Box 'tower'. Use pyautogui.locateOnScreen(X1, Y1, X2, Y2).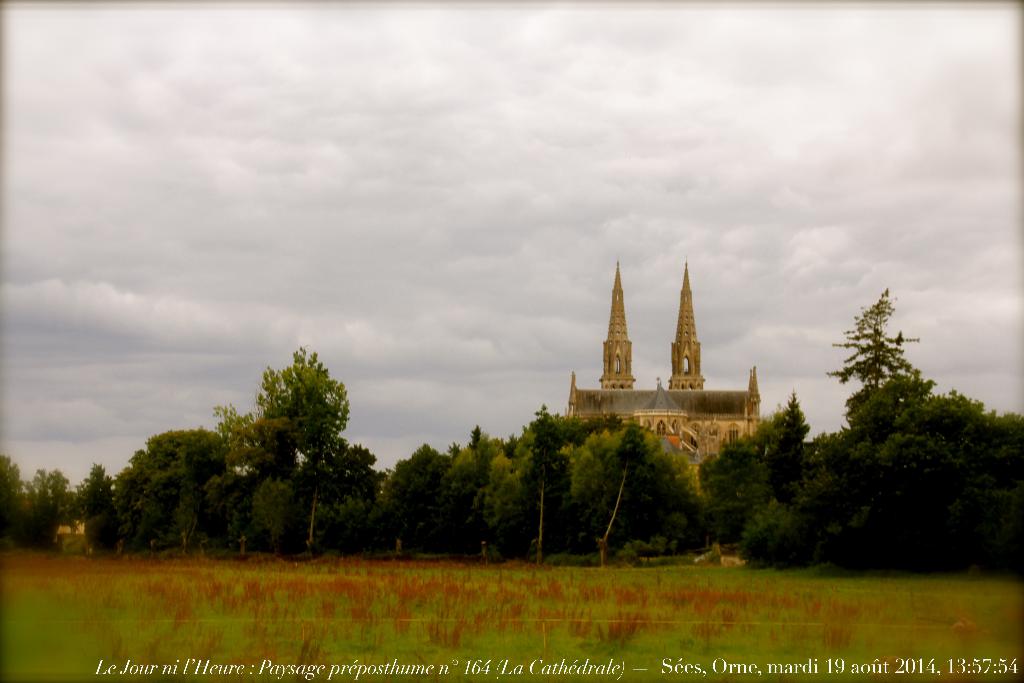
pyautogui.locateOnScreen(670, 264, 700, 389).
